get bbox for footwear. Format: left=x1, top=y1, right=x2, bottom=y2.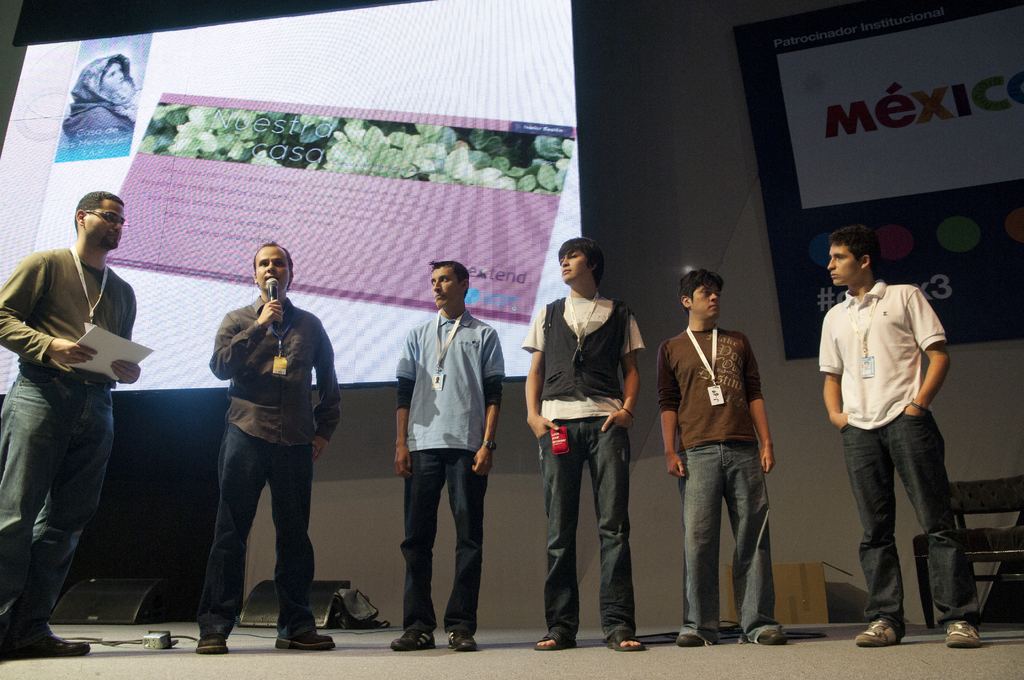
left=277, top=633, right=339, bottom=649.
